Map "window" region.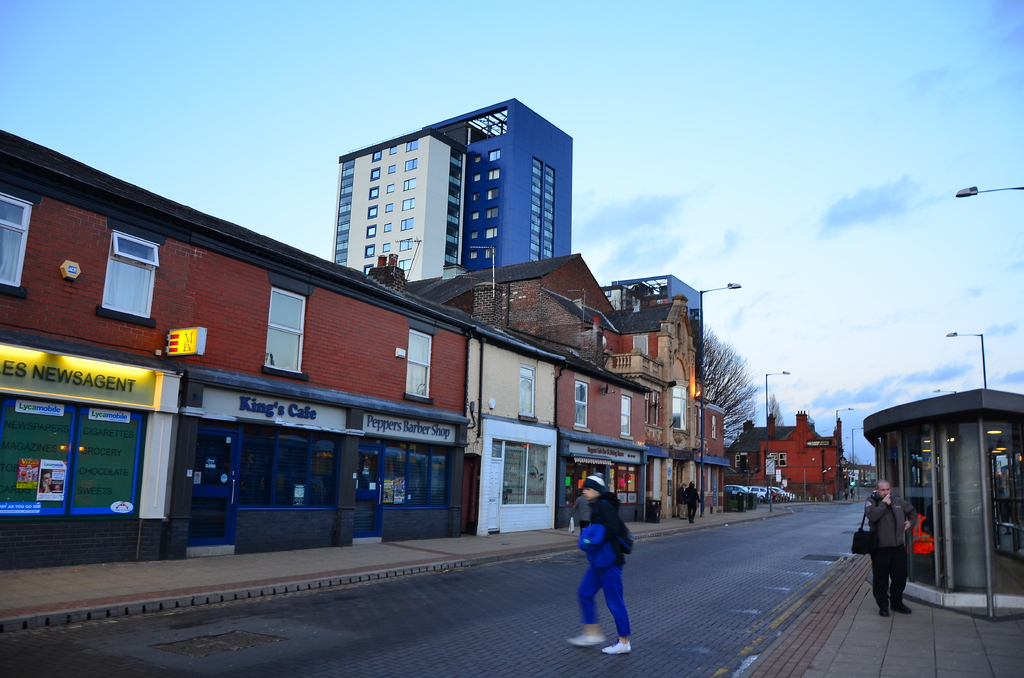
Mapped to <box>735,454,746,464</box>.
